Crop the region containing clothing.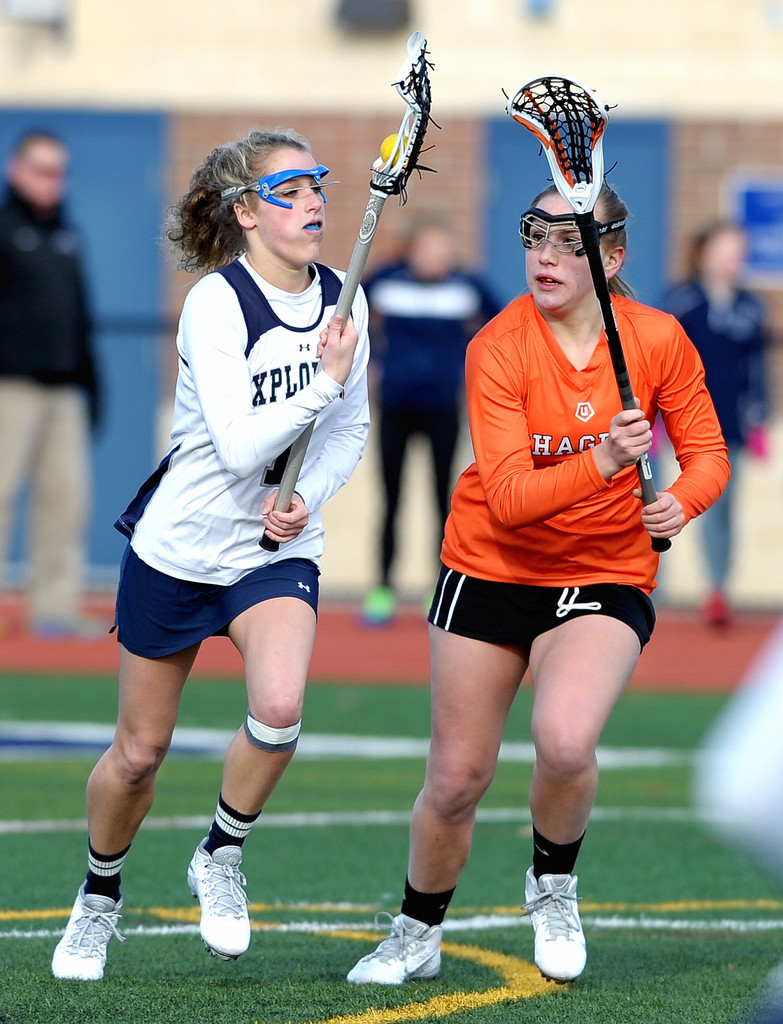
Crop region: 4:182:104:634.
